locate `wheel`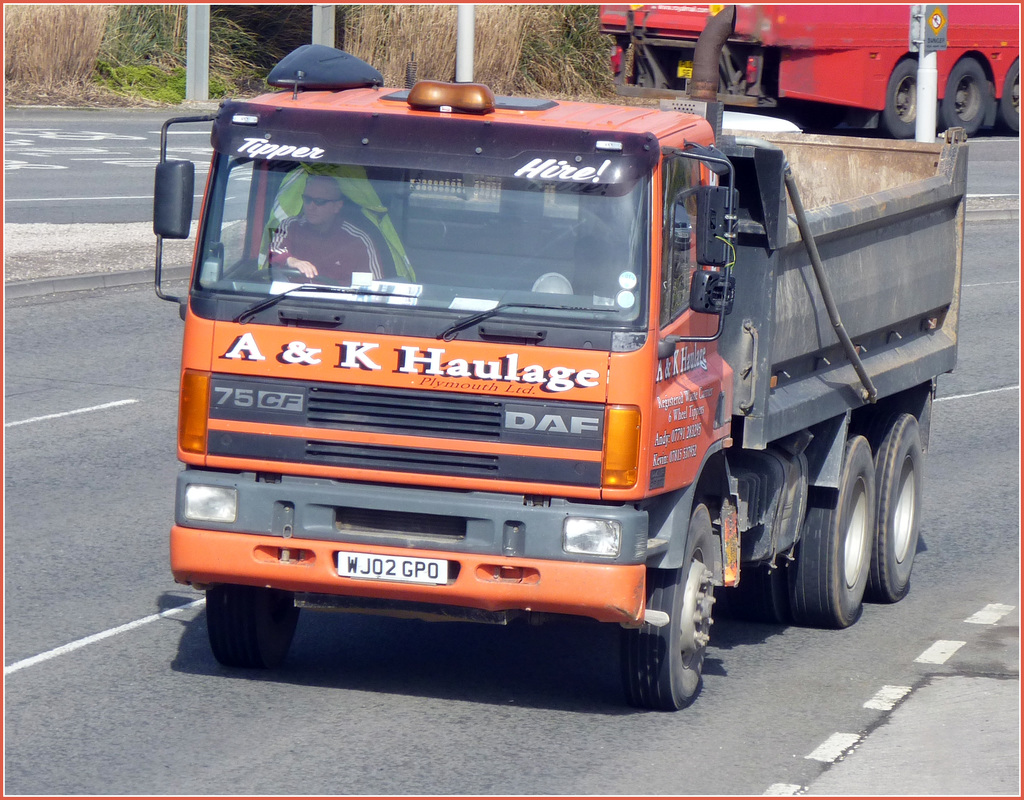
(left=771, top=433, right=871, bottom=626)
